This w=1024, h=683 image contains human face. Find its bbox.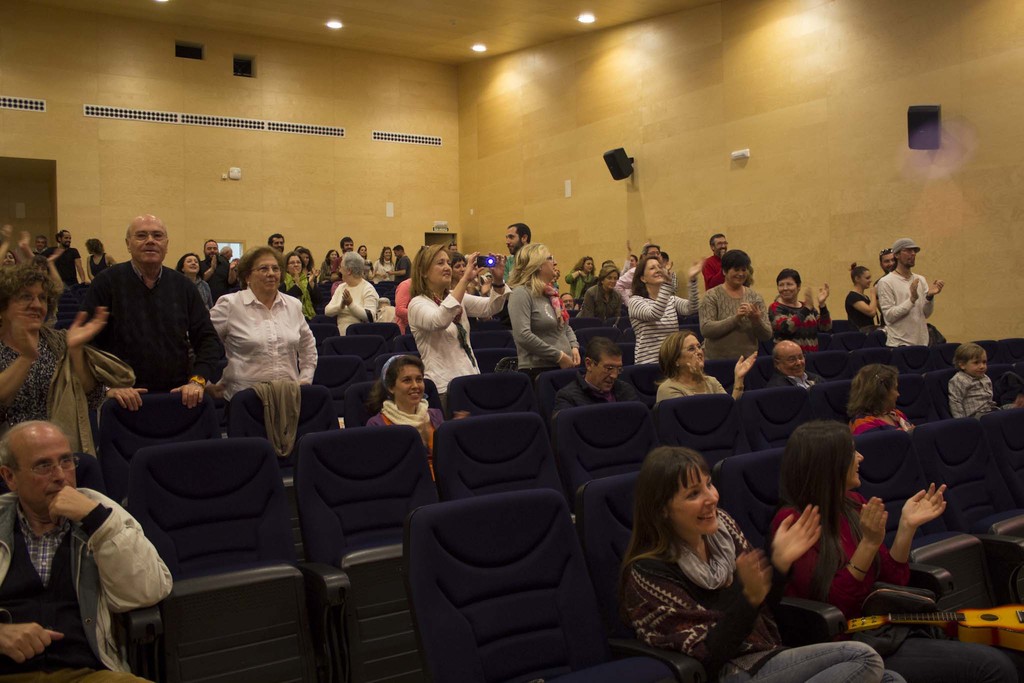
860,268,871,284.
